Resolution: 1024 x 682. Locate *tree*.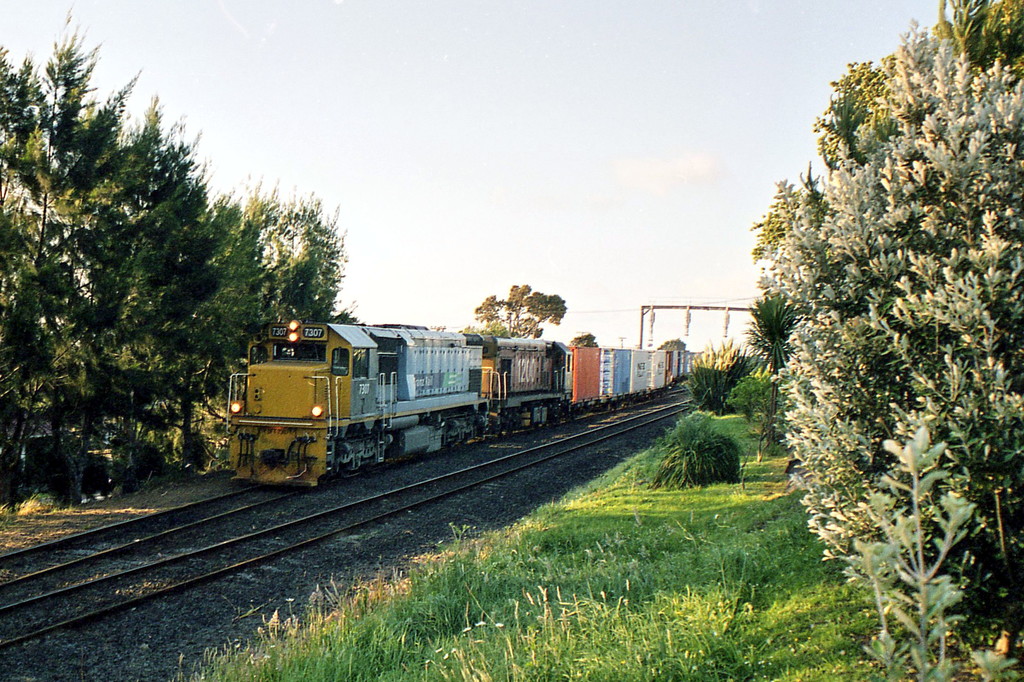
detection(663, 340, 692, 353).
